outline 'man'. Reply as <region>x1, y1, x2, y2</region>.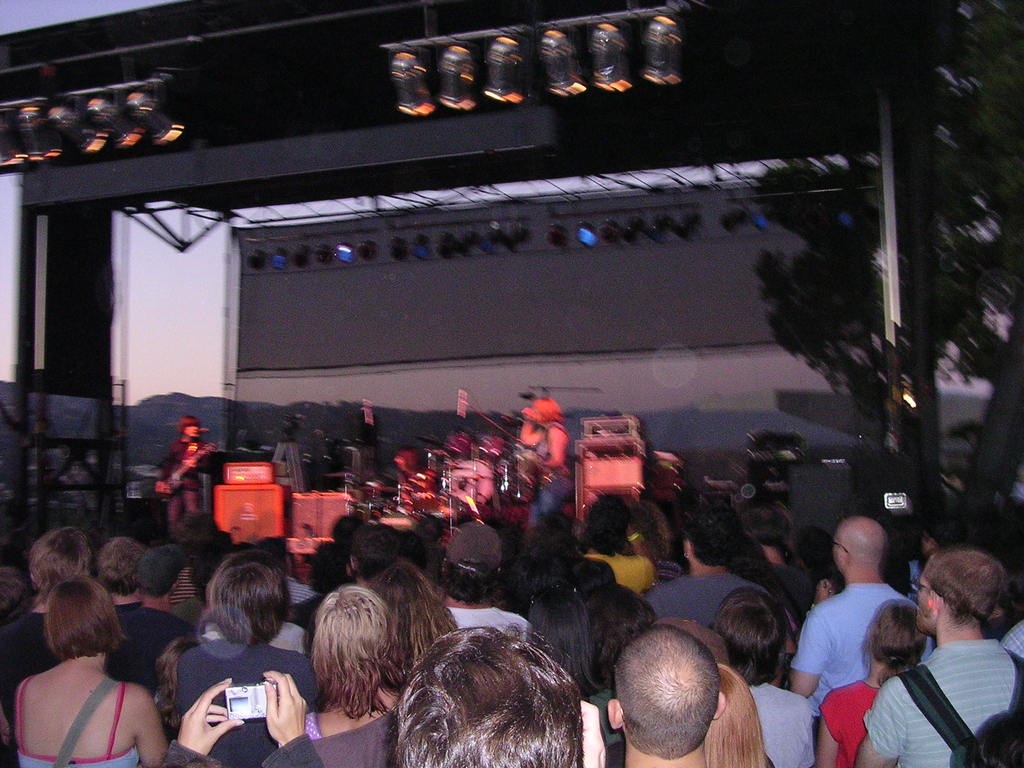
<region>350, 521, 402, 595</region>.
